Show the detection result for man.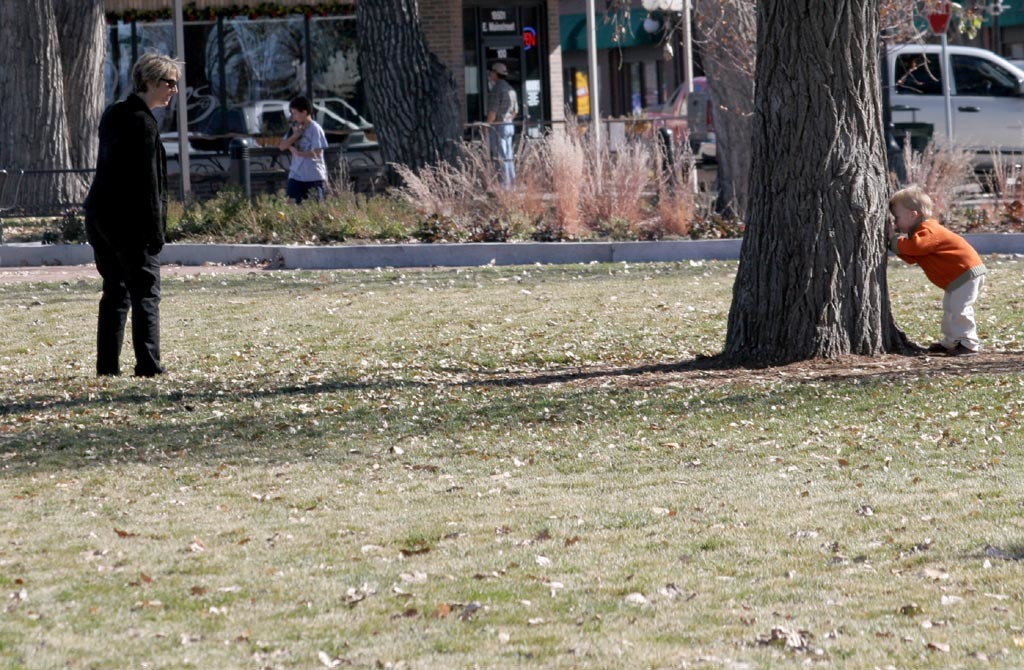
71 44 179 396.
